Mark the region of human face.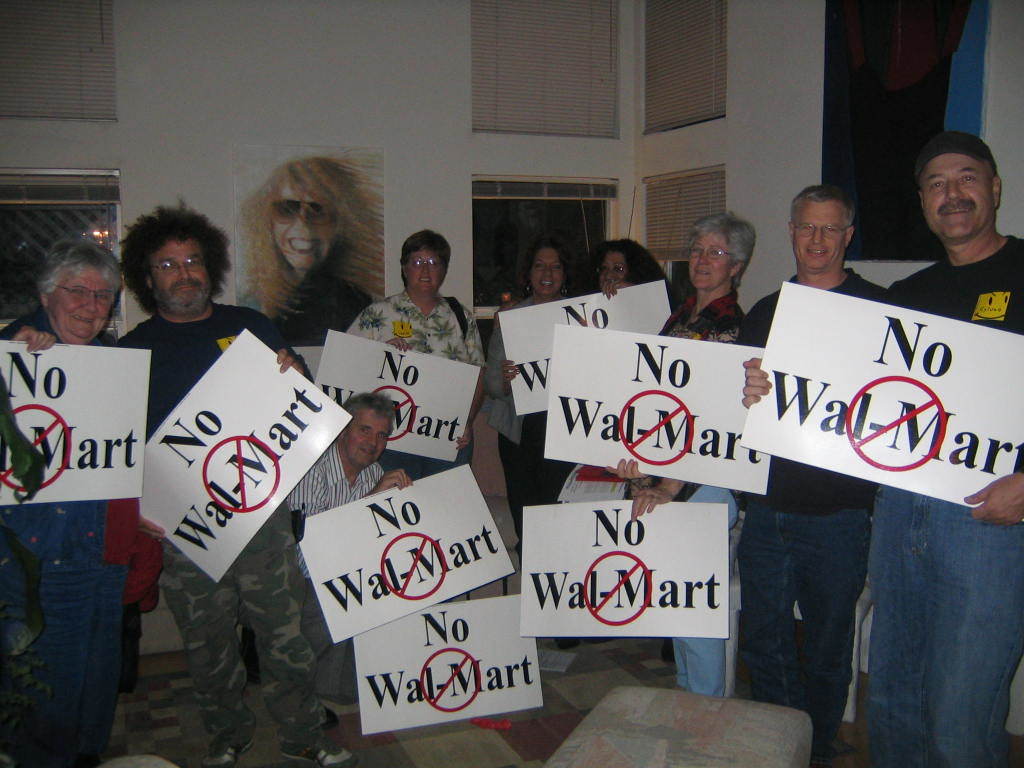
Region: rect(687, 235, 731, 287).
